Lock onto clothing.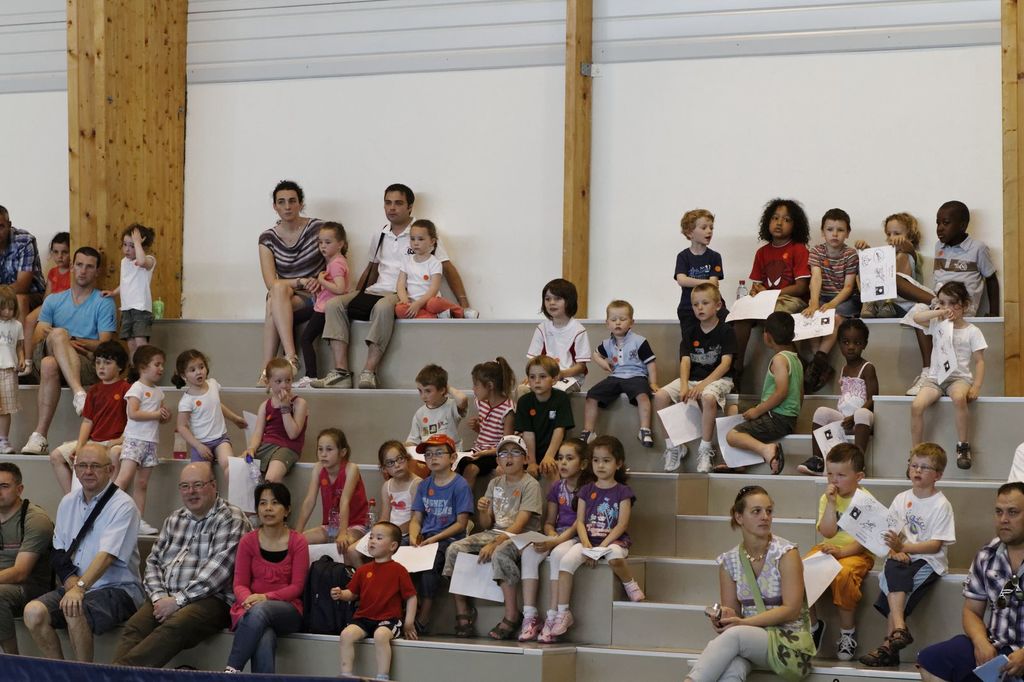
Locked: bbox(915, 525, 1023, 681).
